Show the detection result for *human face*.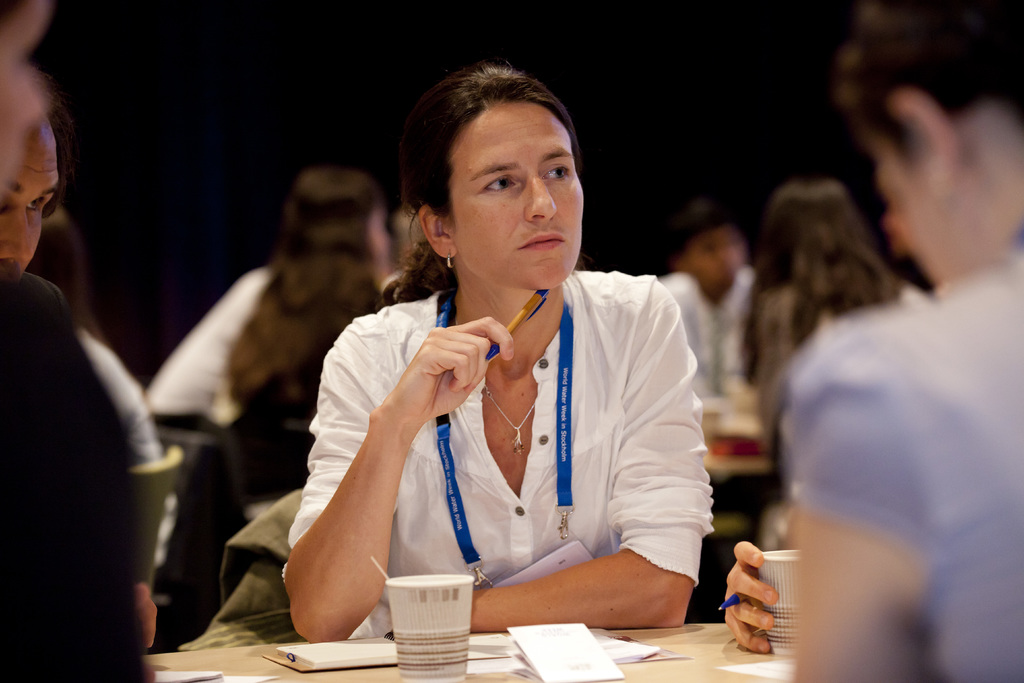
0,135,63,278.
